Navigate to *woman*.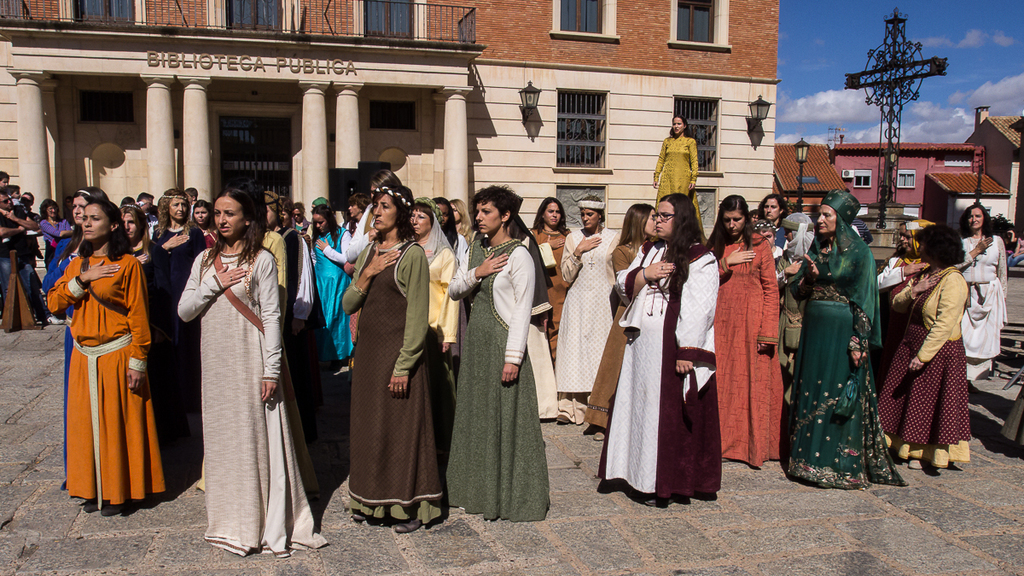
Navigation target: 521:192:573:331.
